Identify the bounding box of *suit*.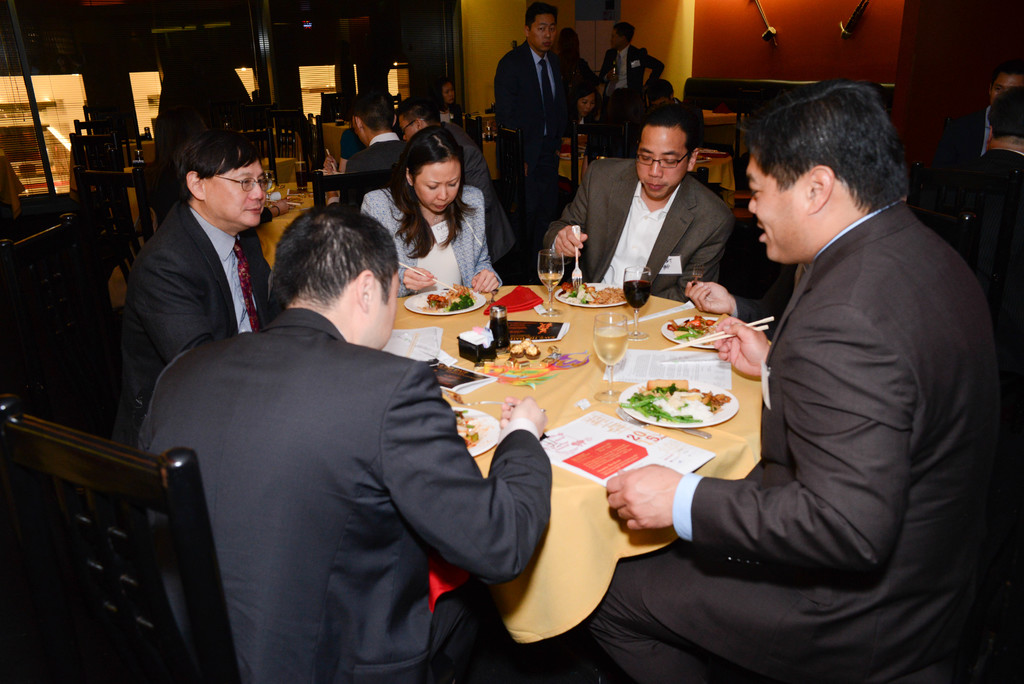
Rect(154, 210, 526, 673).
